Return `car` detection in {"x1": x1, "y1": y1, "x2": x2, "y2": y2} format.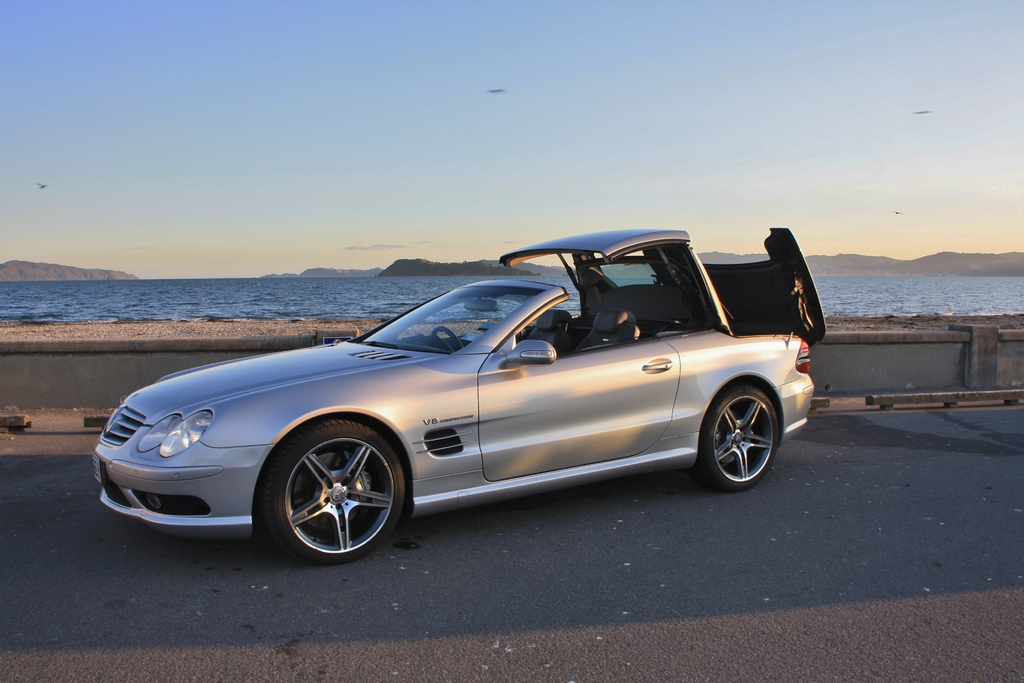
{"x1": 90, "y1": 226, "x2": 828, "y2": 566}.
